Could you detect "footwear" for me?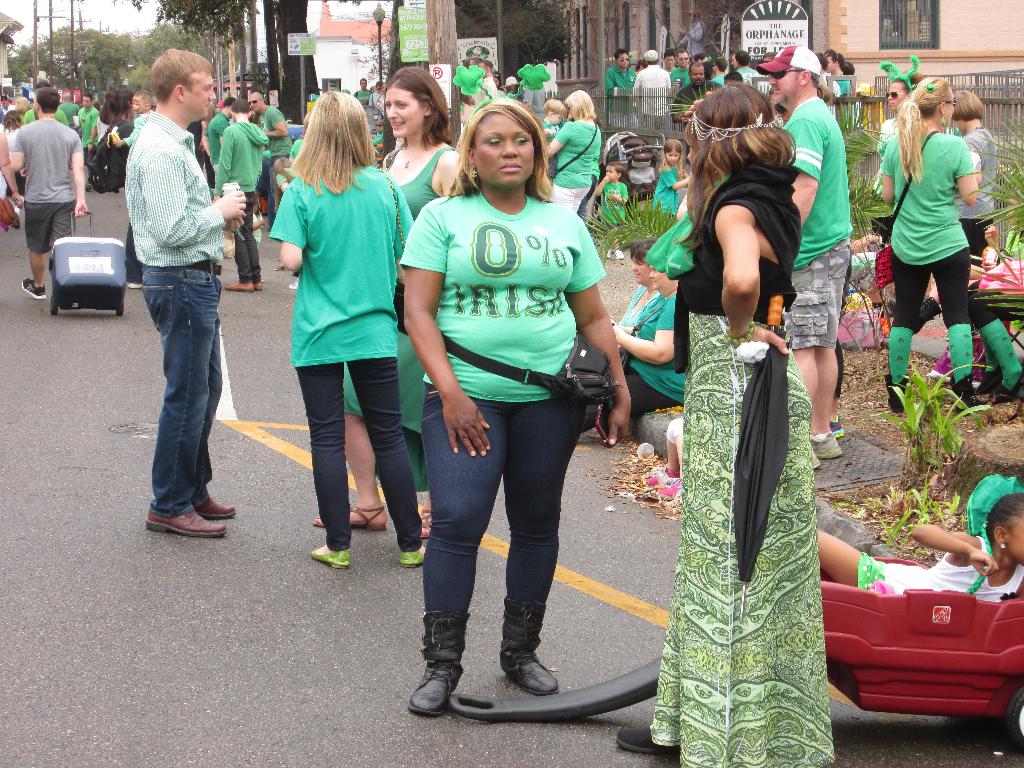
Detection result: l=129, t=284, r=141, b=292.
